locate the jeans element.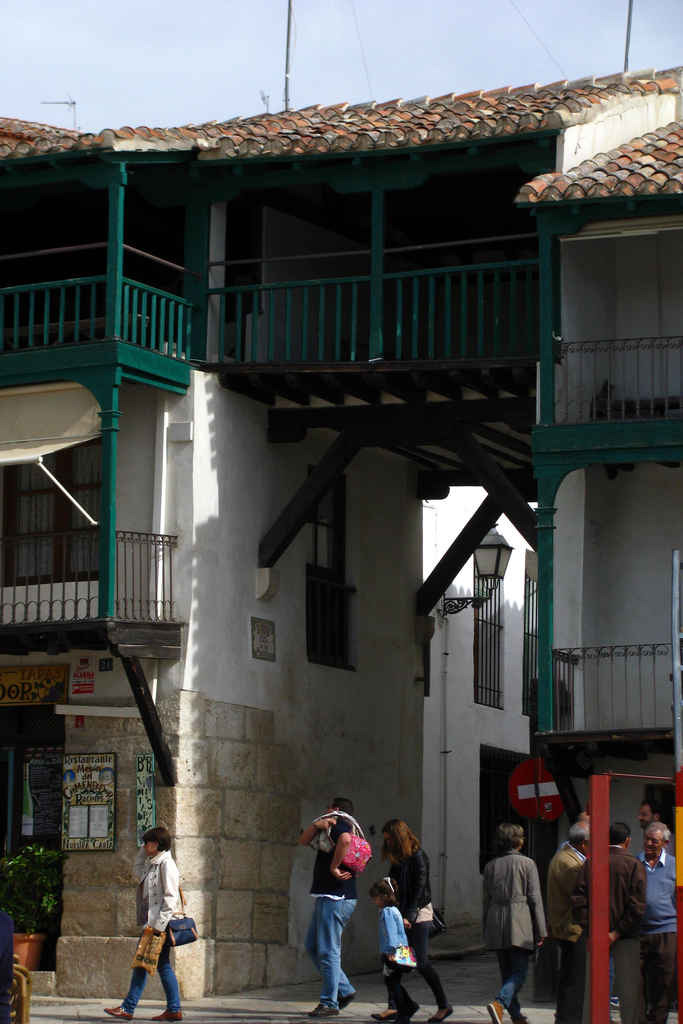
Element bbox: rect(610, 934, 647, 1018).
